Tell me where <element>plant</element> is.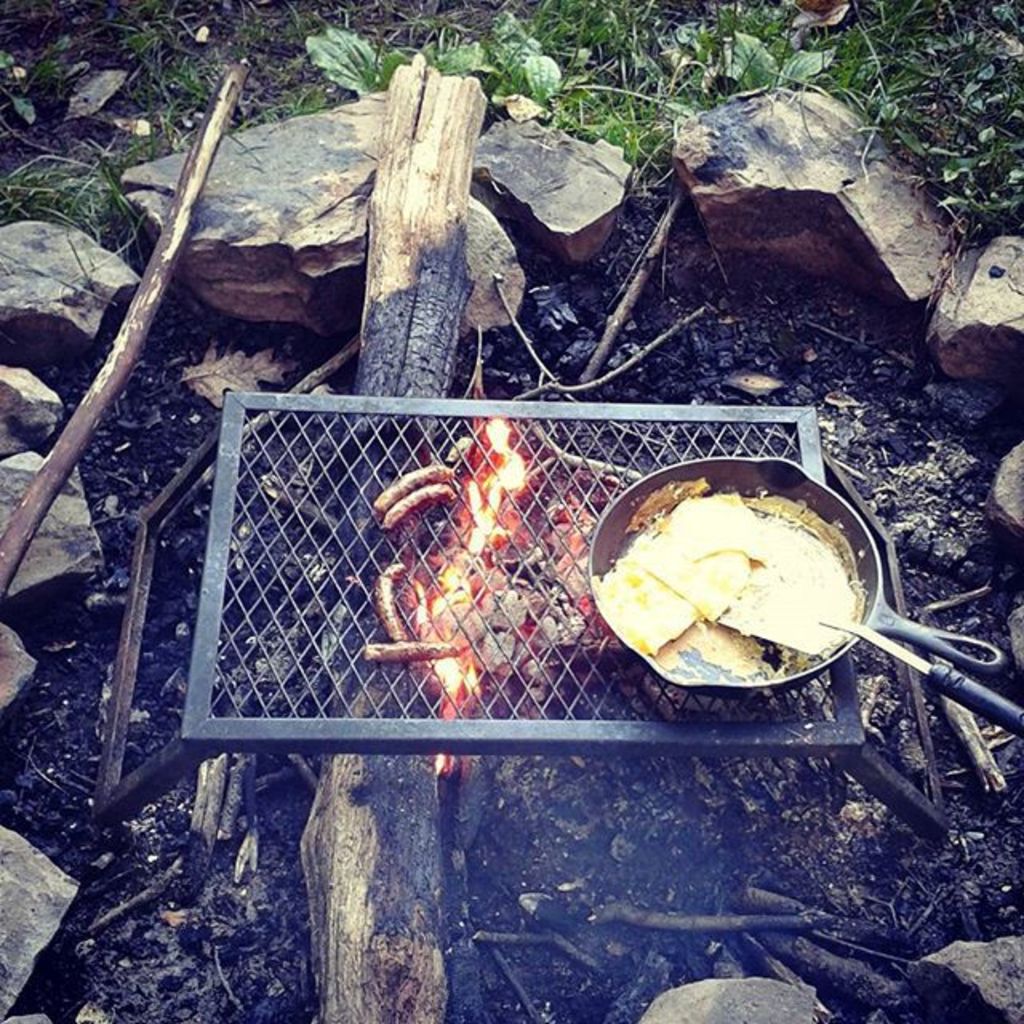
<element>plant</element> is at 667 0 774 102.
